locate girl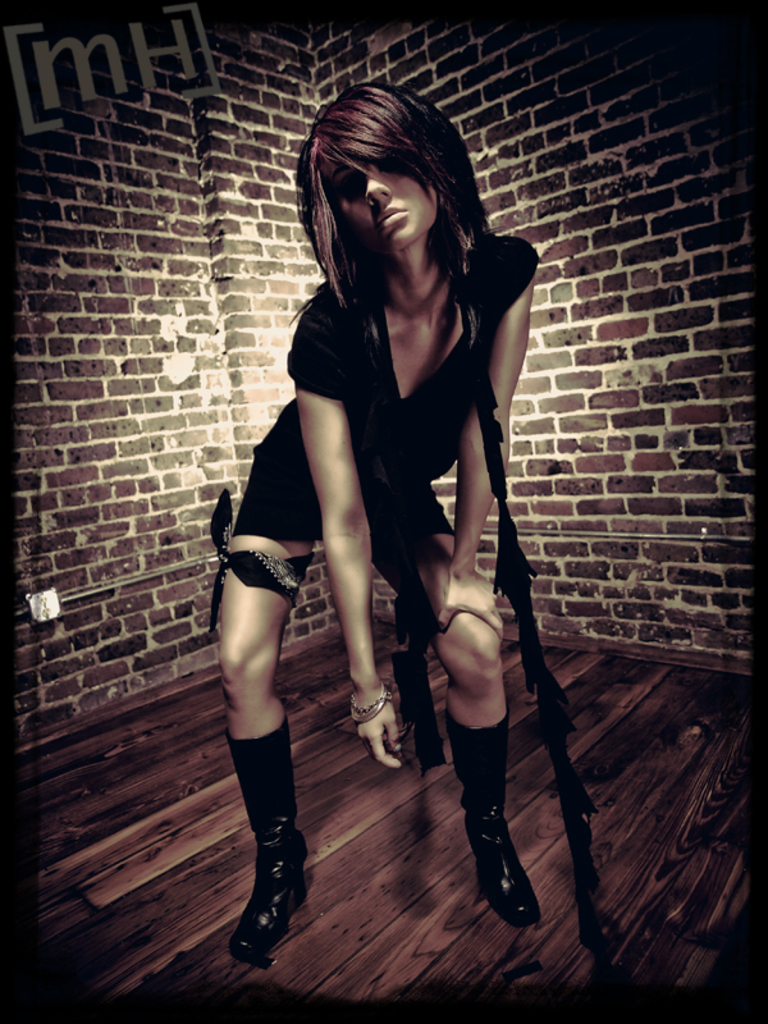
detection(218, 83, 611, 961)
